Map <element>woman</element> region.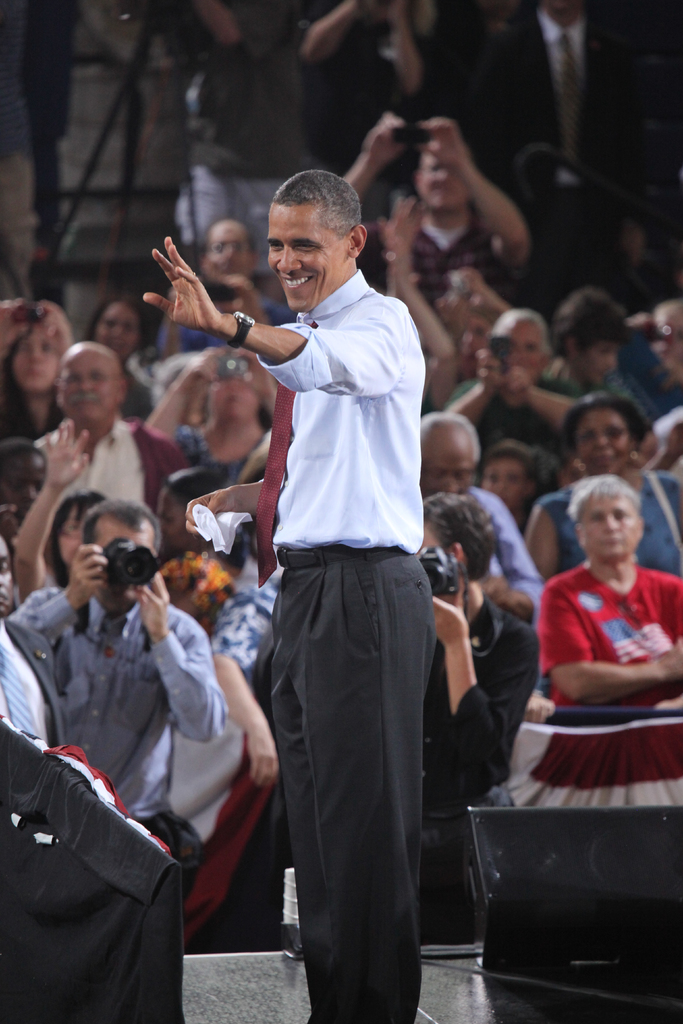
Mapped to box=[141, 337, 281, 485].
